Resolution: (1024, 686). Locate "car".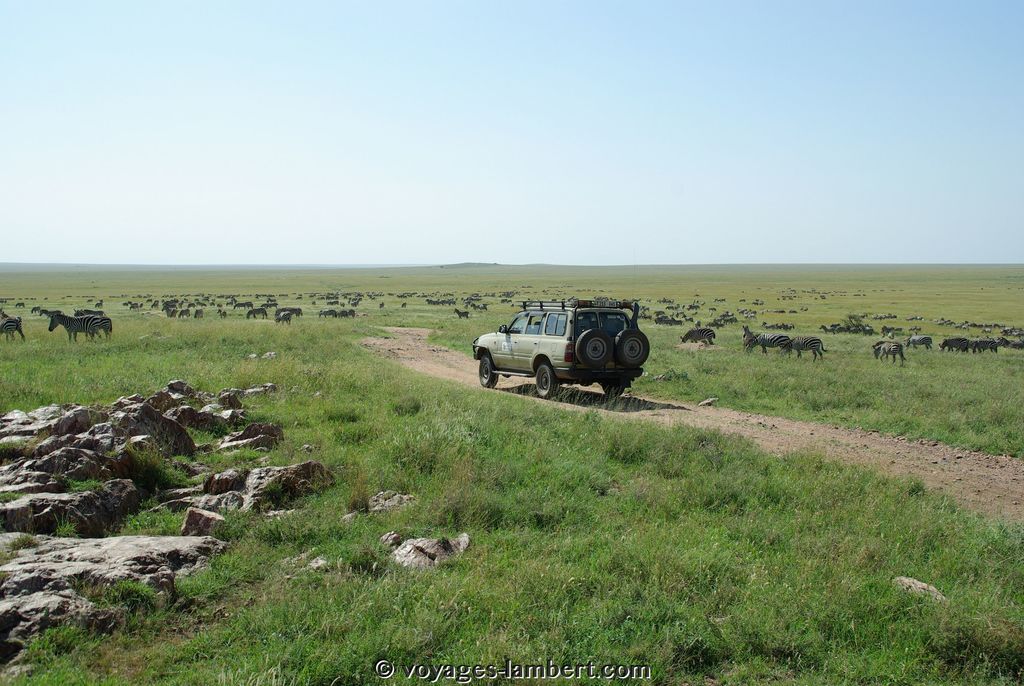
(x1=469, y1=293, x2=656, y2=406).
